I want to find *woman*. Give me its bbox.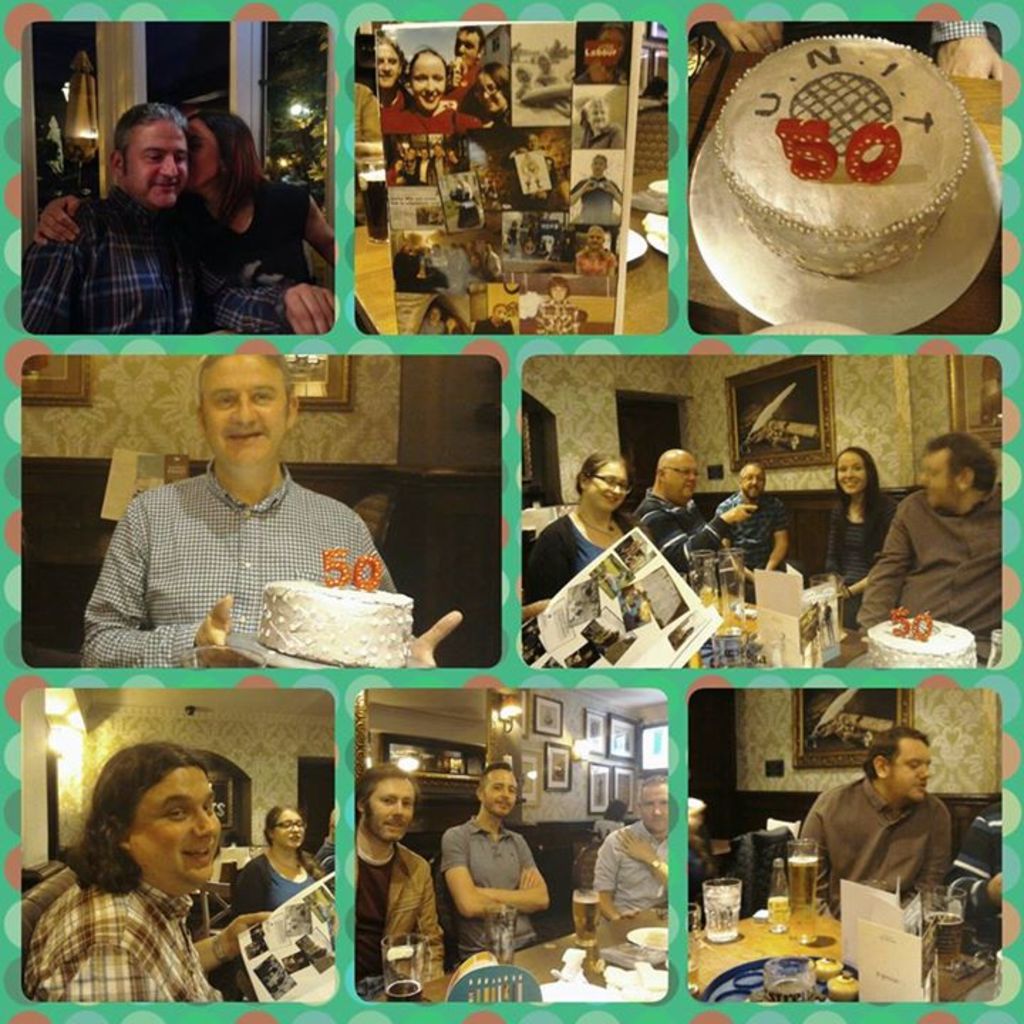
{"left": 230, "top": 801, "right": 331, "bottom": 940}.
